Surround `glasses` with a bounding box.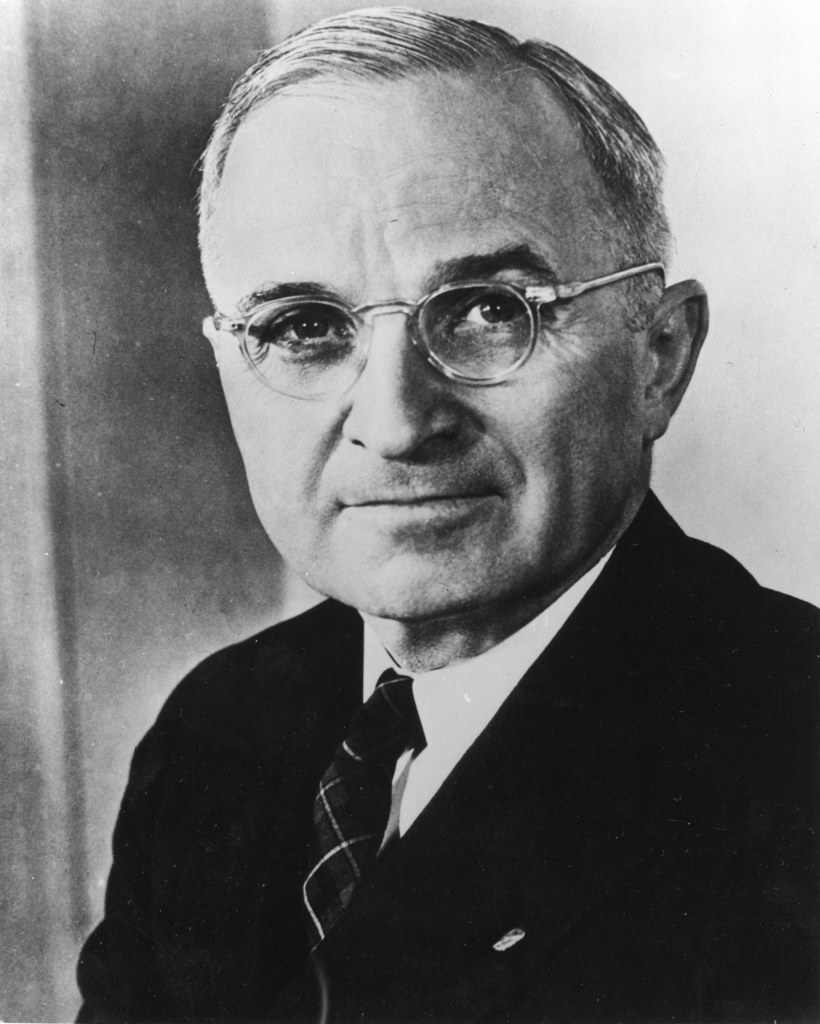
(left=226, top=227, right=679, bottom=384).
